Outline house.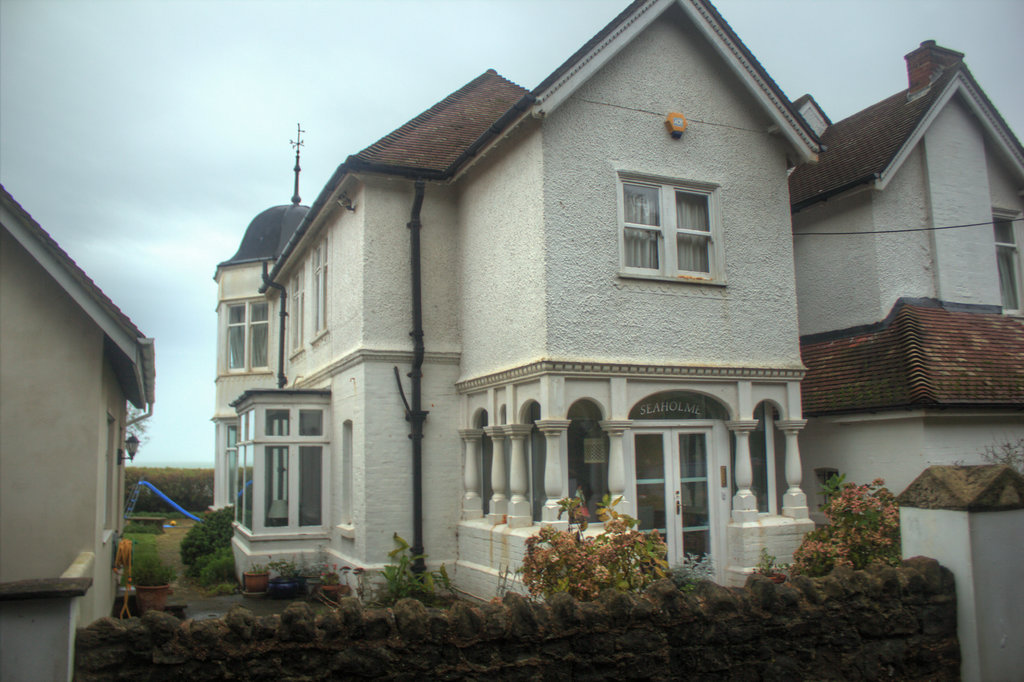
Outline: {"x1": 224, "y1": 0, "x2": 822, "y2": 615}.
